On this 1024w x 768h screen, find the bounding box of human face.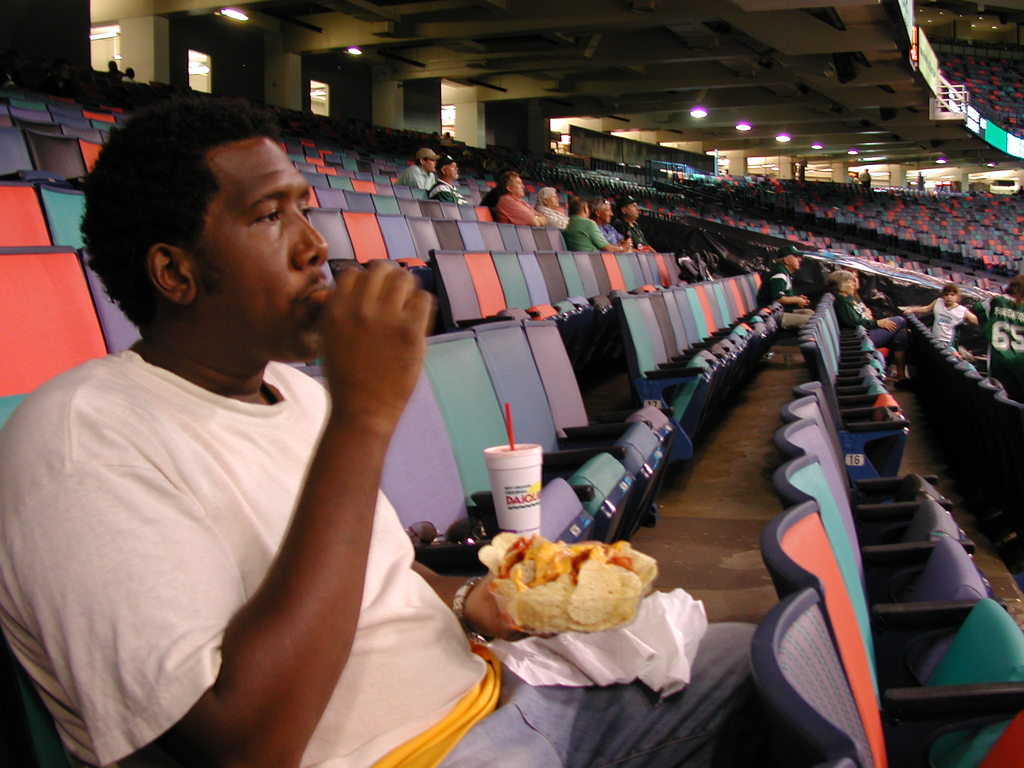
Bounding box: 181,122,342,339.
